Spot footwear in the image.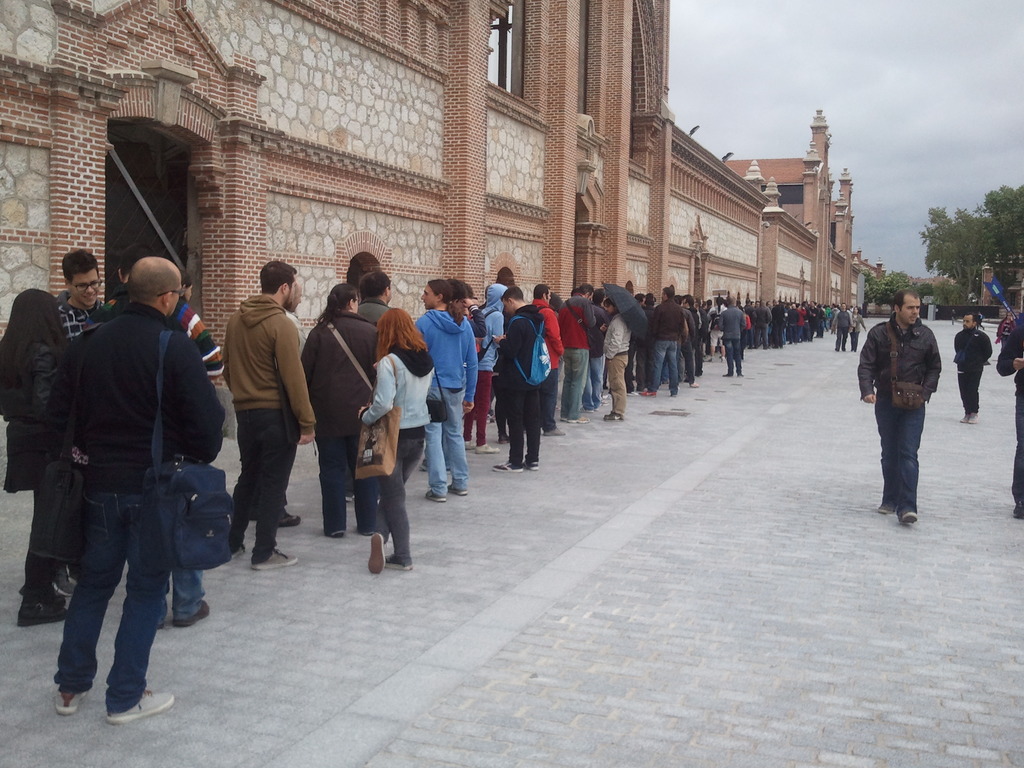
footwear found at {"left": 488, "top": 461, "right": 524, "bottom": 474}.
